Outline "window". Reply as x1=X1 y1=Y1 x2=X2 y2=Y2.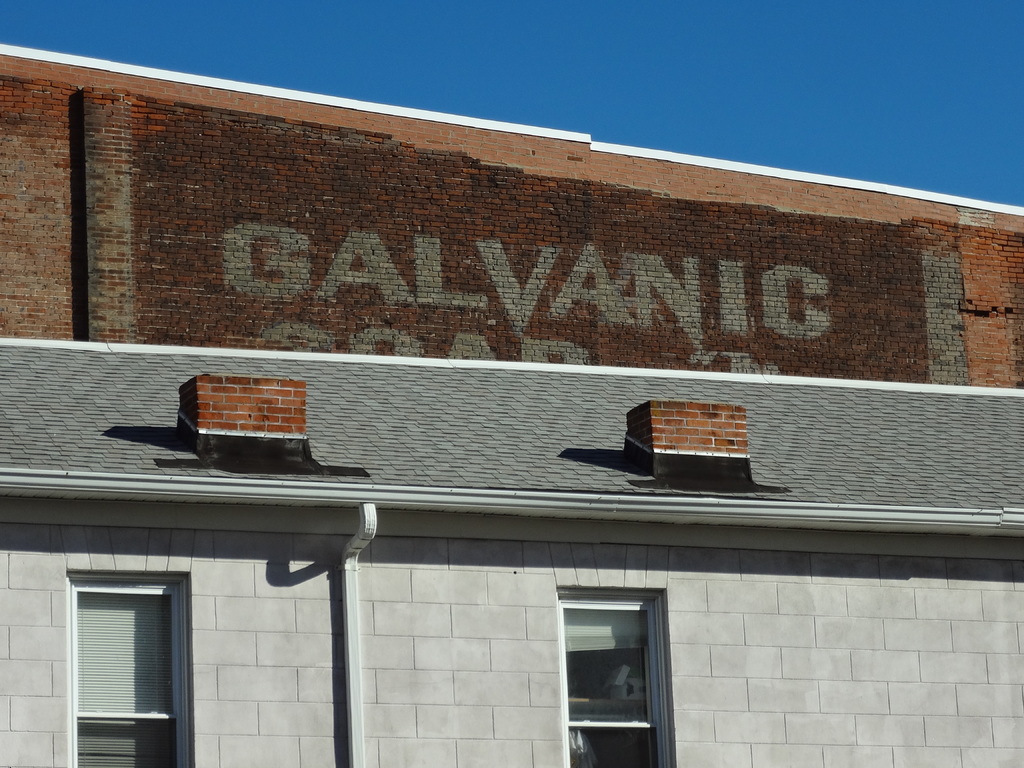
x1=555 y1=585 x2=678 y2=766.
